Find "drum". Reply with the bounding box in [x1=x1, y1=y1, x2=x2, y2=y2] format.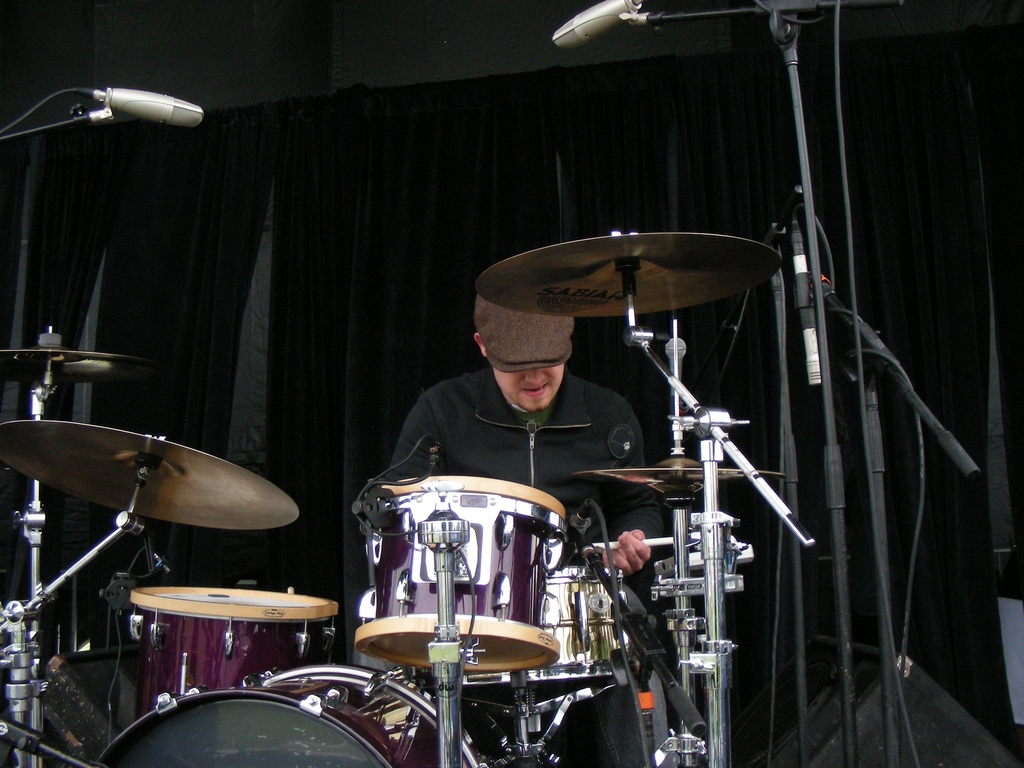
[x1=456, y1=563, x2=633, y2=685].
